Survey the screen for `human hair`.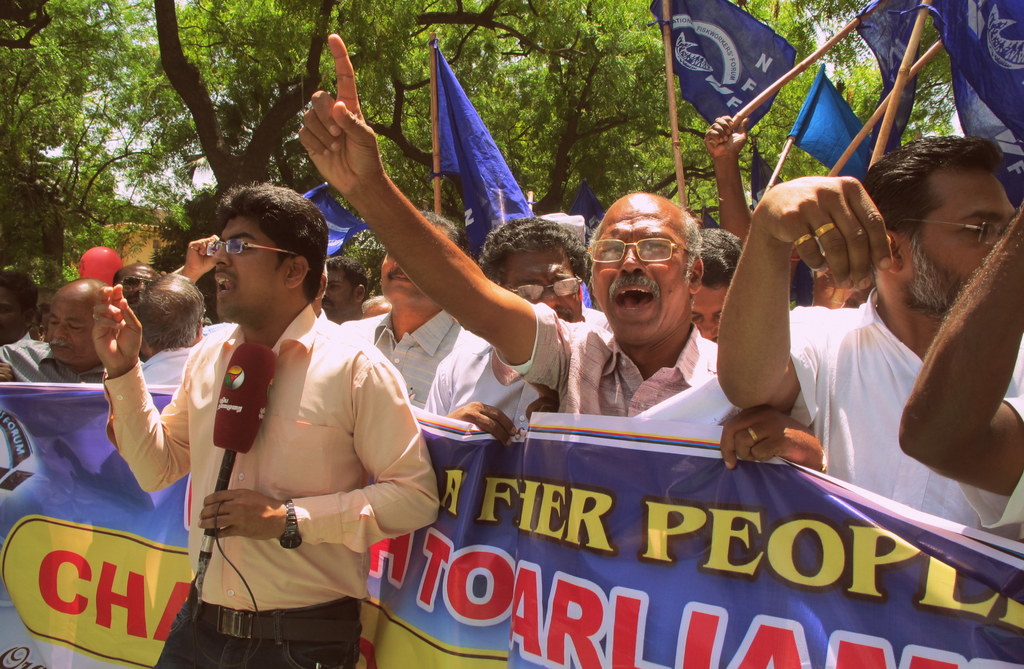
Survey found: (x1=191, y1=181, x2=321, y2=316).
